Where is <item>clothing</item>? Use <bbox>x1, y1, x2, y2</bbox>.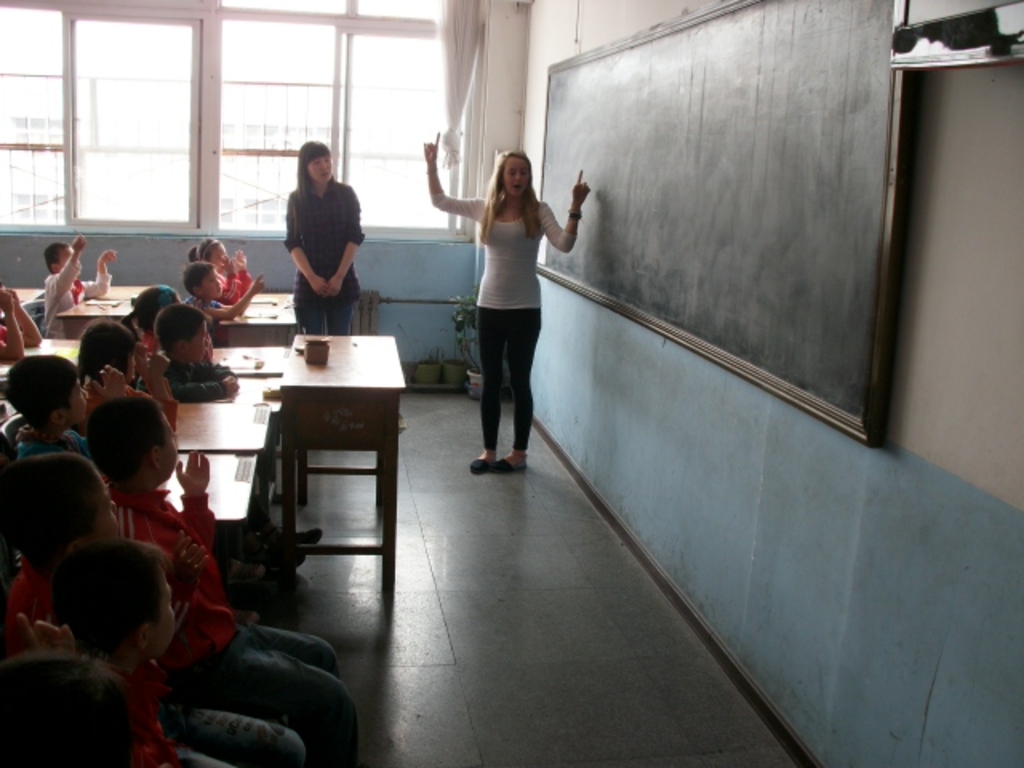
<bbox>221, 267, 253, 304</bbox>.
